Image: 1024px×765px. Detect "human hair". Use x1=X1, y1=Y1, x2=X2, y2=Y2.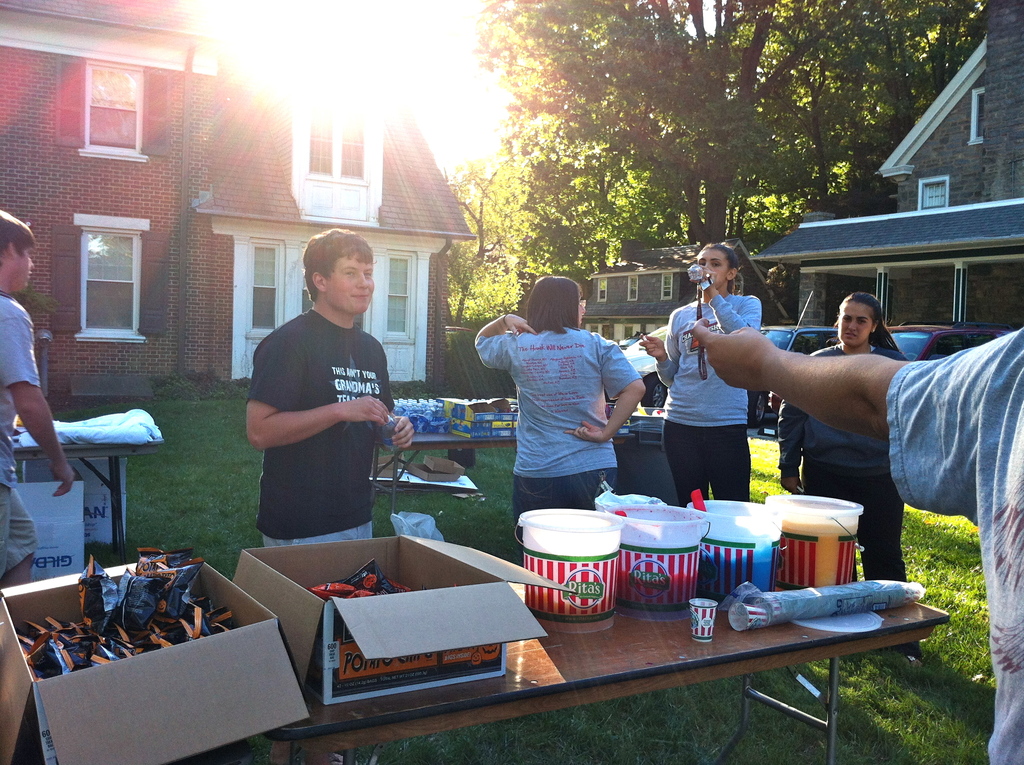
x1=0, y1=208, x2=36, y2=270.
